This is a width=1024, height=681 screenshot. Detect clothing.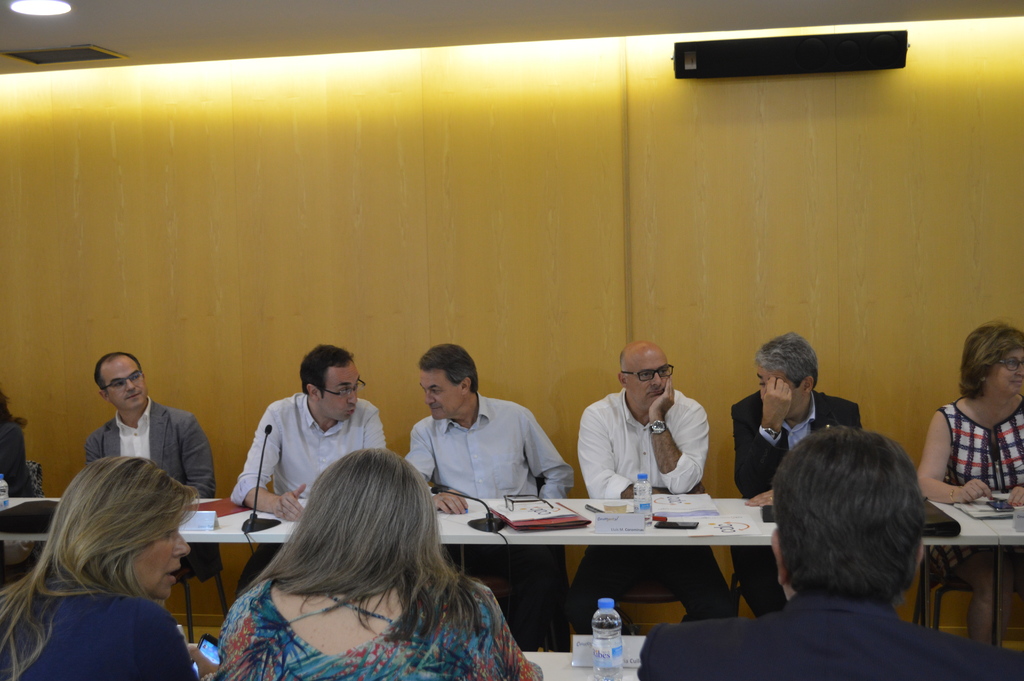
575, 361, 728, 515.
